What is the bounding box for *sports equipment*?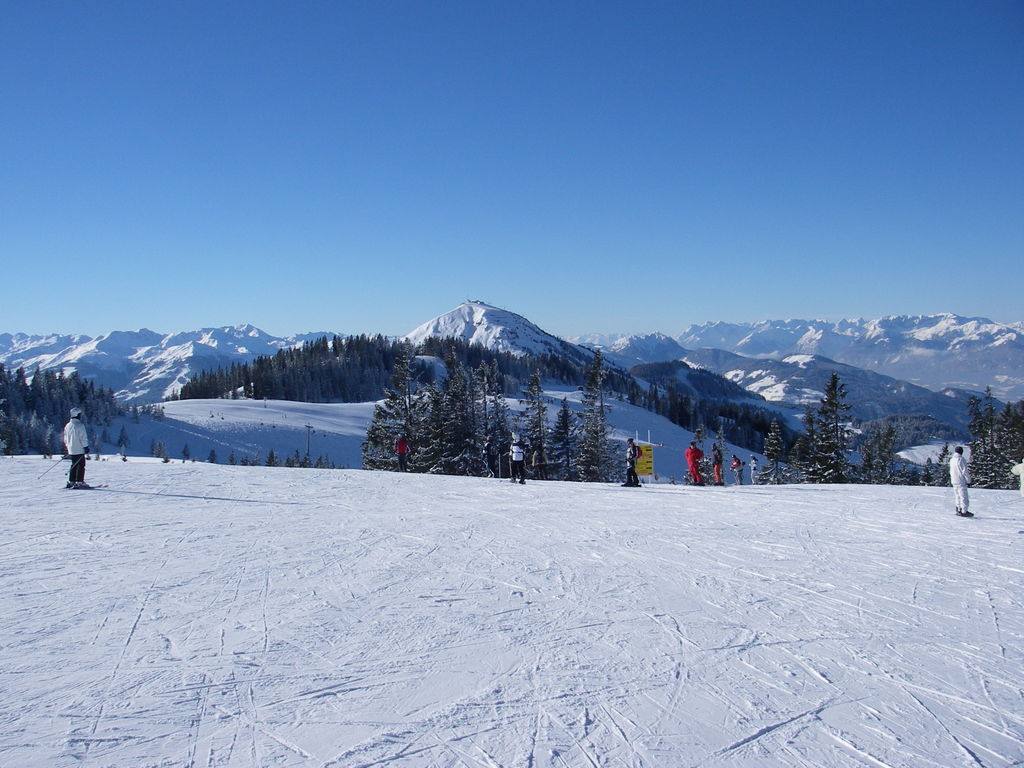
box=[506, 455, 516, 477].
